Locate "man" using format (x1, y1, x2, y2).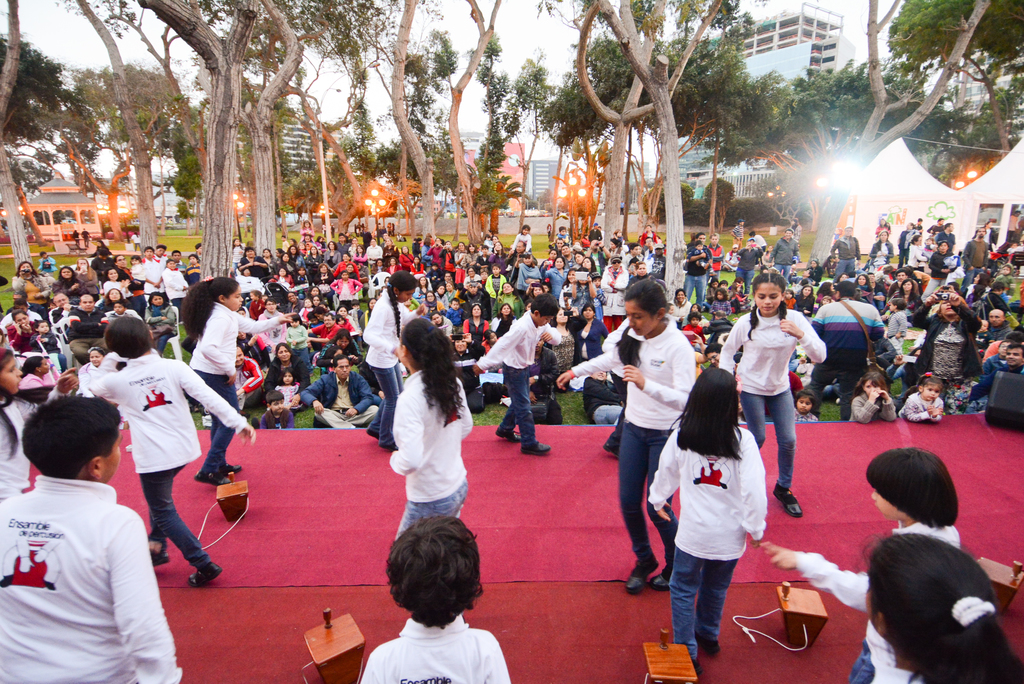
(829, 226, 860, 277).
